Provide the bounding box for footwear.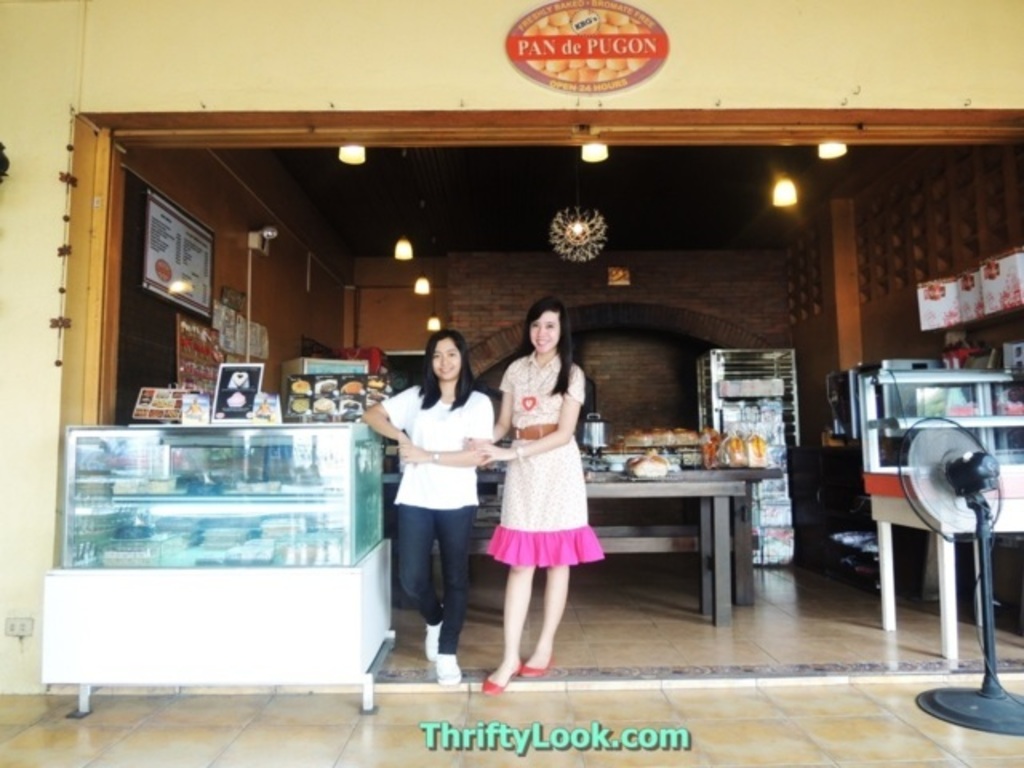
(x1=523, y1=653, x2=552, y2=675).
